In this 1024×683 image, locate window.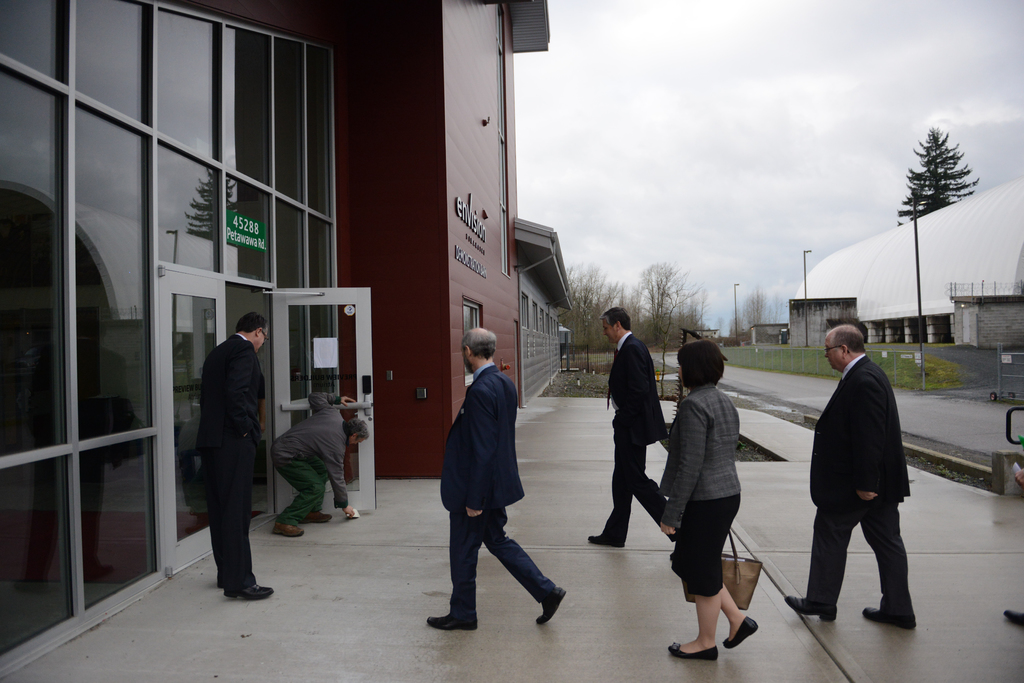
Bounding box: 157 137 330 286.
